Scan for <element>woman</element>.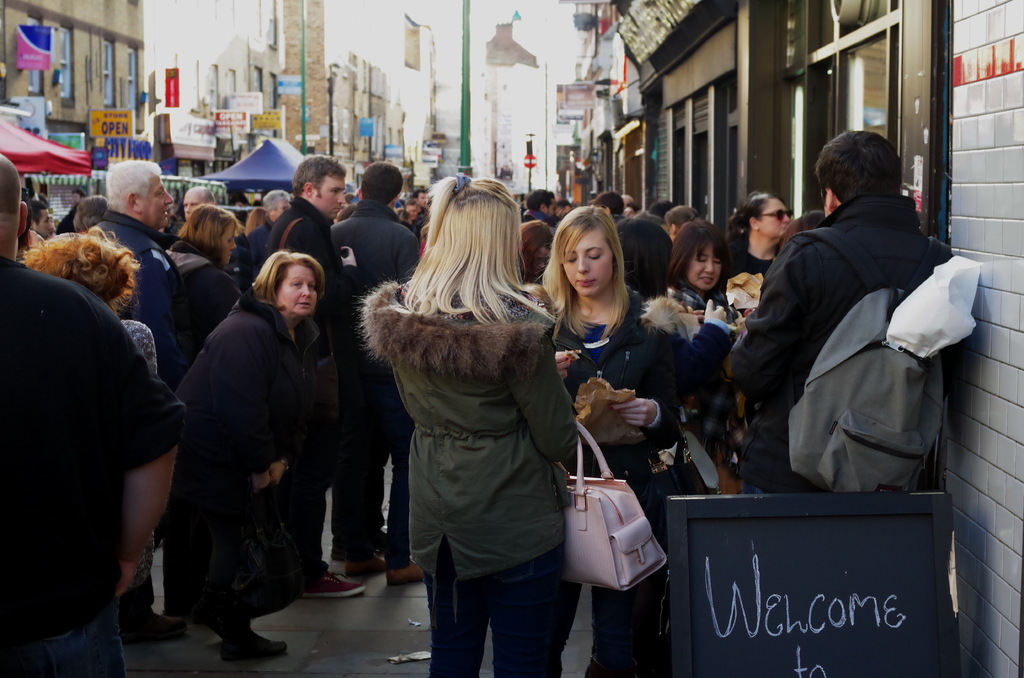
Scan result: bbox(164, 246, 337, 660).
